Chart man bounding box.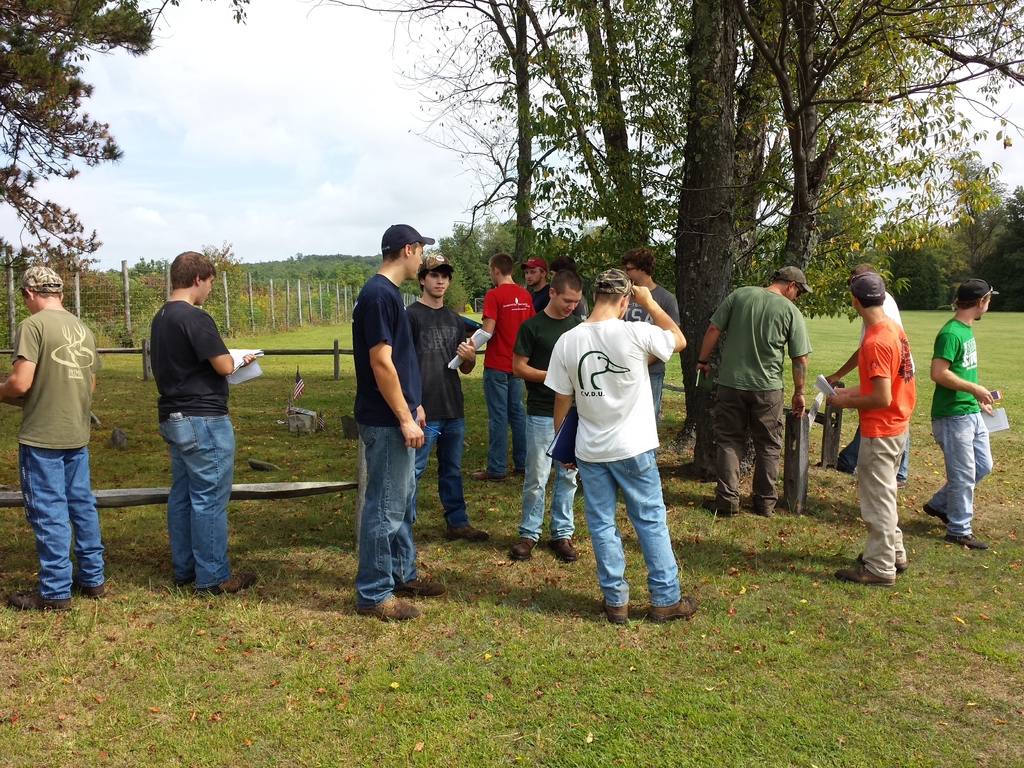
Charted: {"left": 352, "top": 214, "right": 438, "bottom": 630}.
